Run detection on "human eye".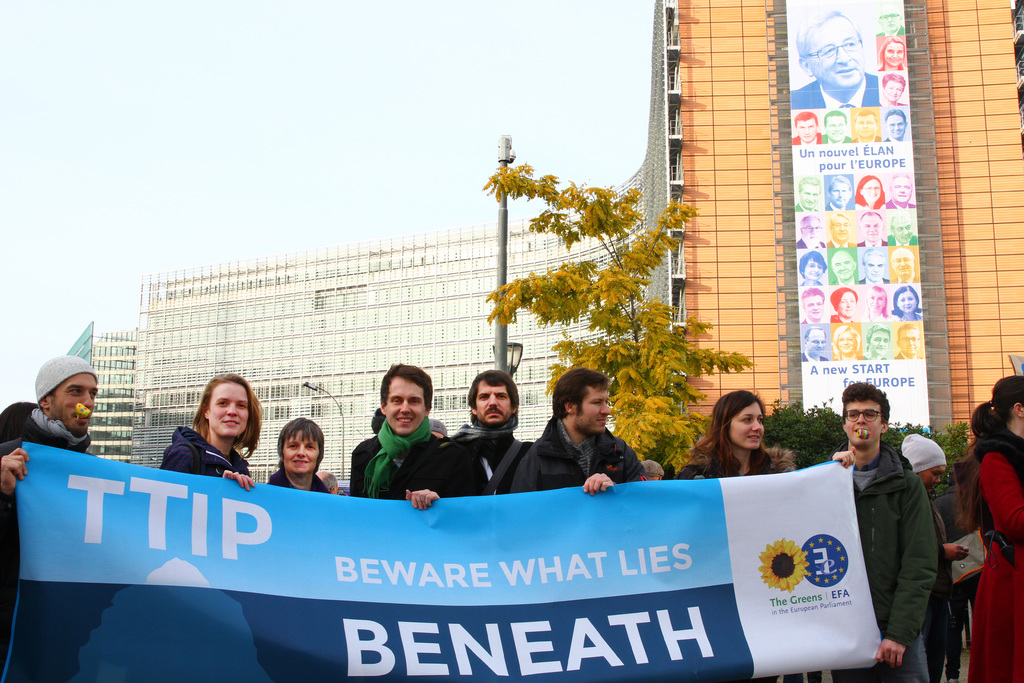
Result: detection(871, 296, 875, 302).
